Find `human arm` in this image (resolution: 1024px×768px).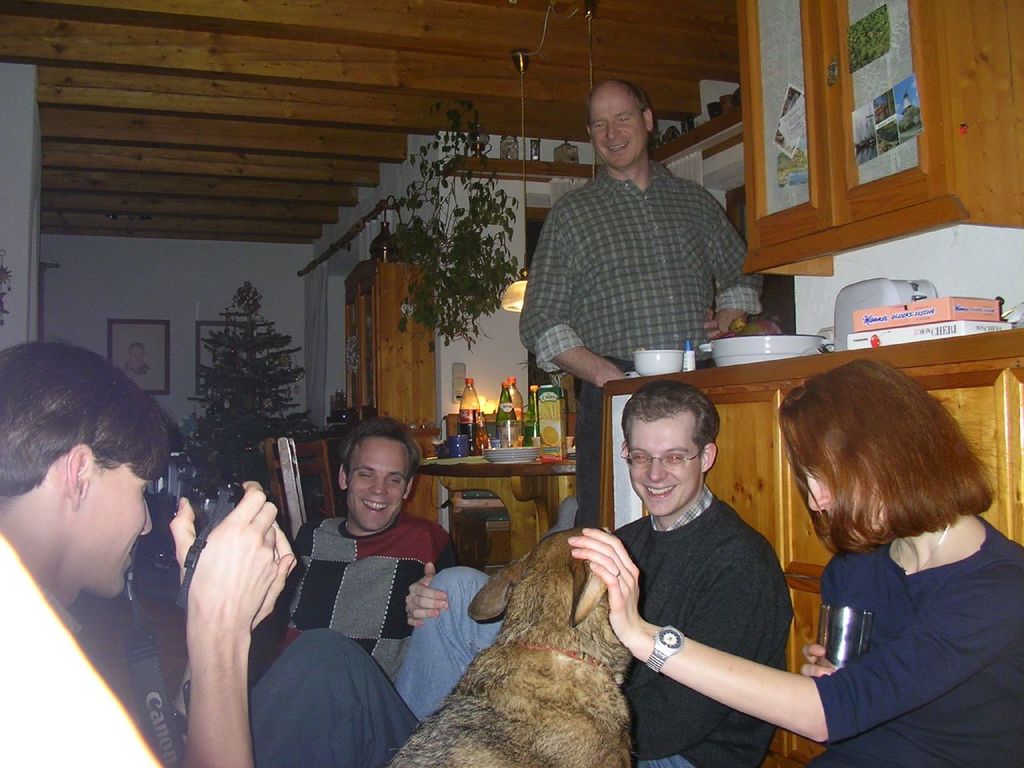
610,542,776,742.
